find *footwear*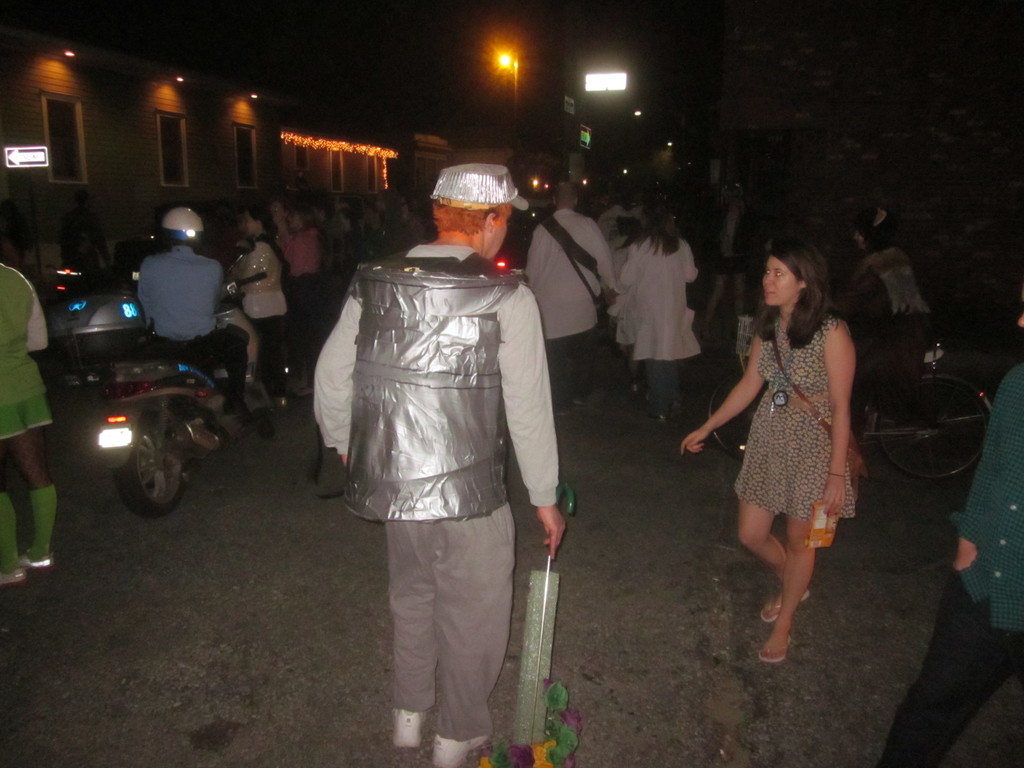
(x1=668, y1=399, x2=684, y2=418)
